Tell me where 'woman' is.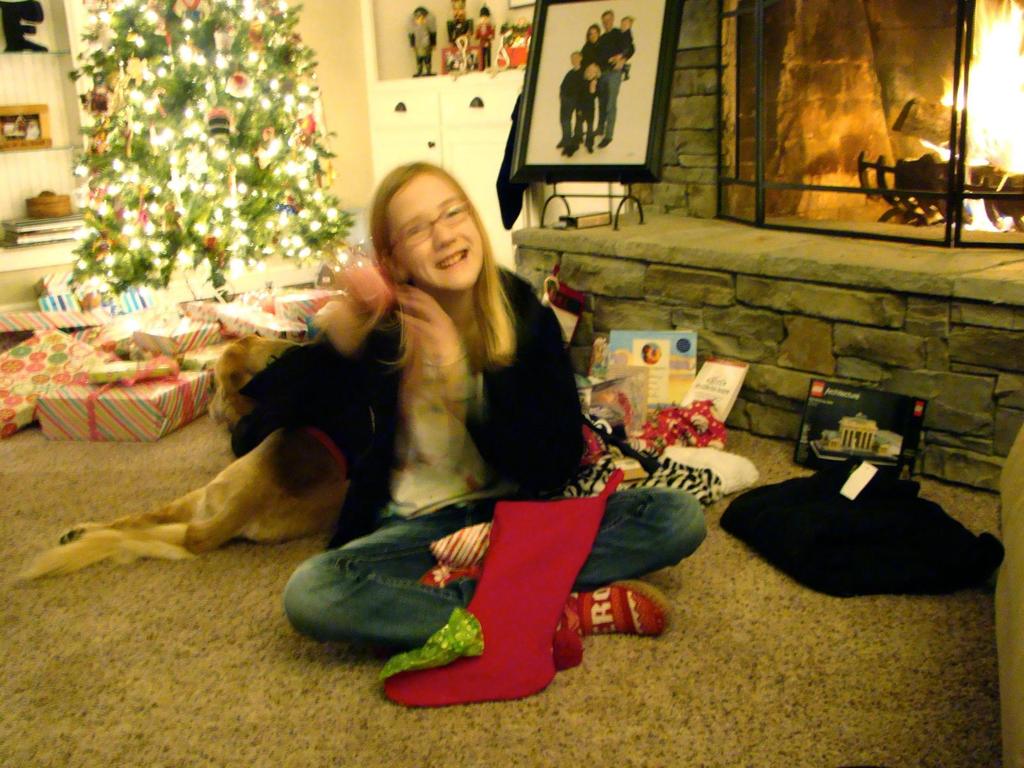
'woman' is at locate(570, 21, 602, 145).
